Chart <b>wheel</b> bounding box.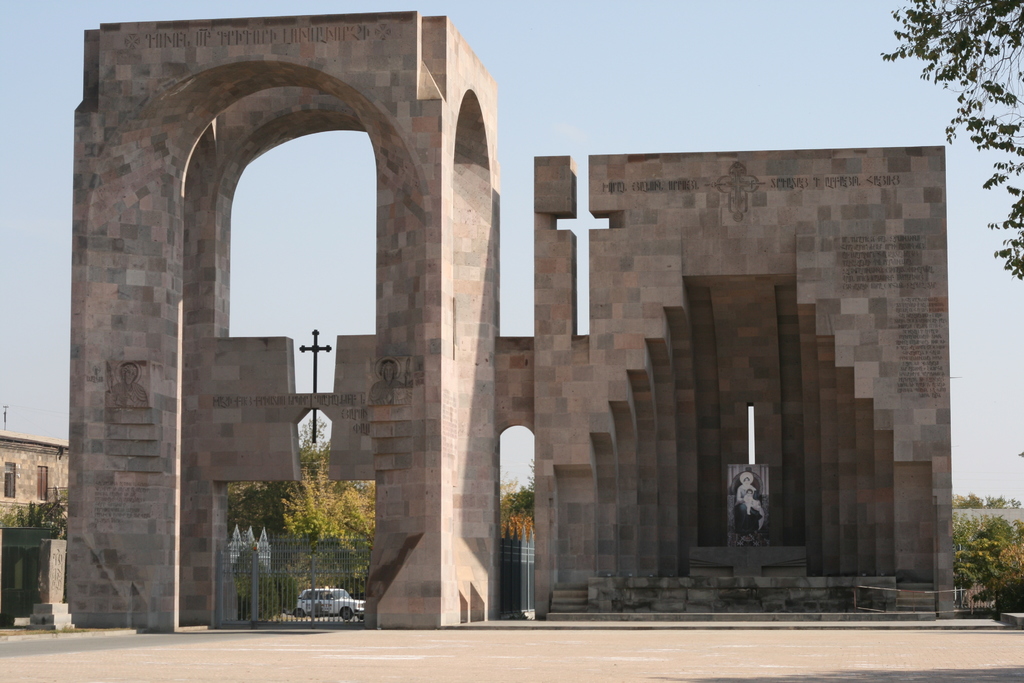
Charted: left=355, top=614, right=365, bottom=622.
